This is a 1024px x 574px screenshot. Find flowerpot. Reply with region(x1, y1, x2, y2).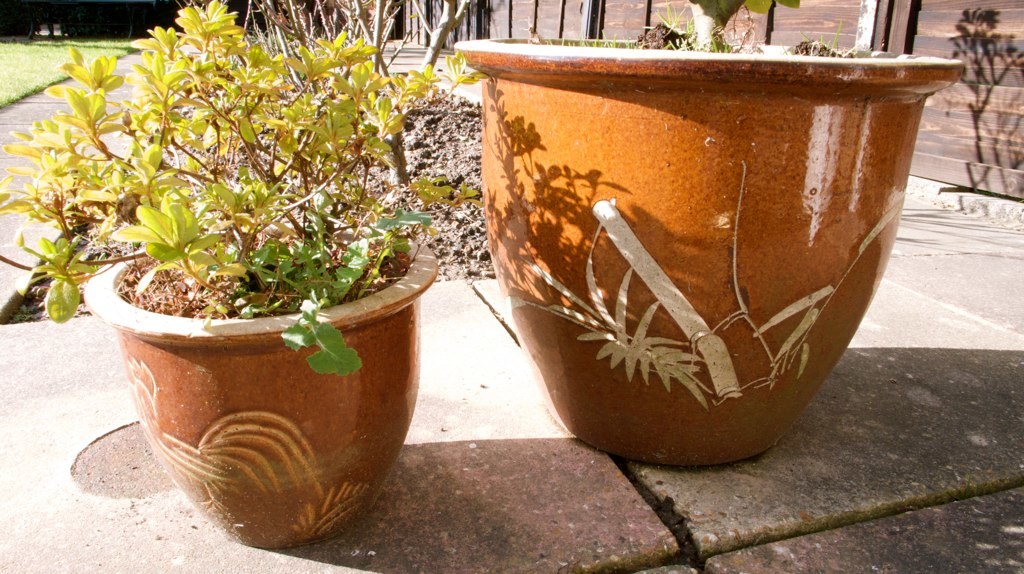
region(457, 36, 963, 465).
